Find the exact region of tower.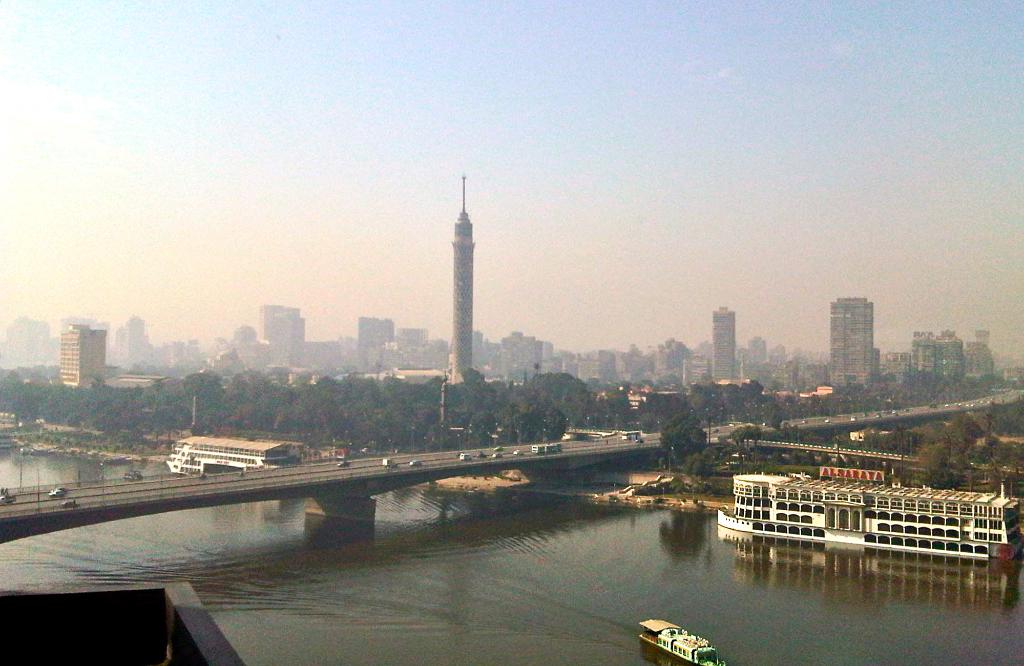
Exact region: box=[64, 320, 99, 387].
